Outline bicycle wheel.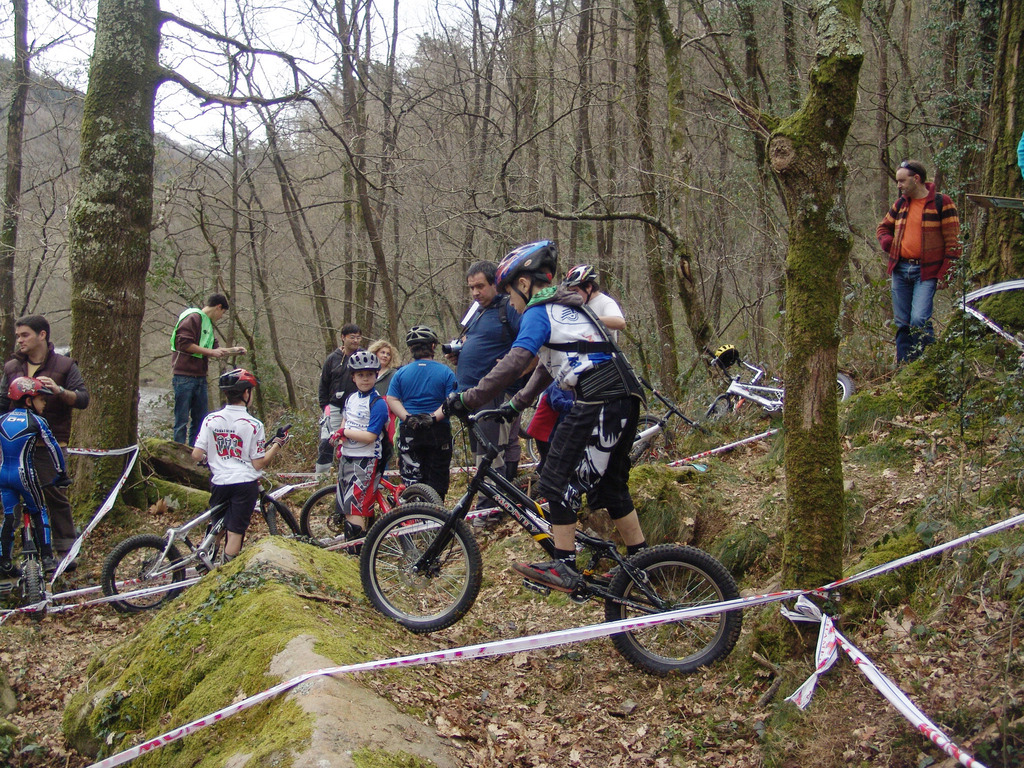
Outline: bbox=[637, 414, 676, 465].
